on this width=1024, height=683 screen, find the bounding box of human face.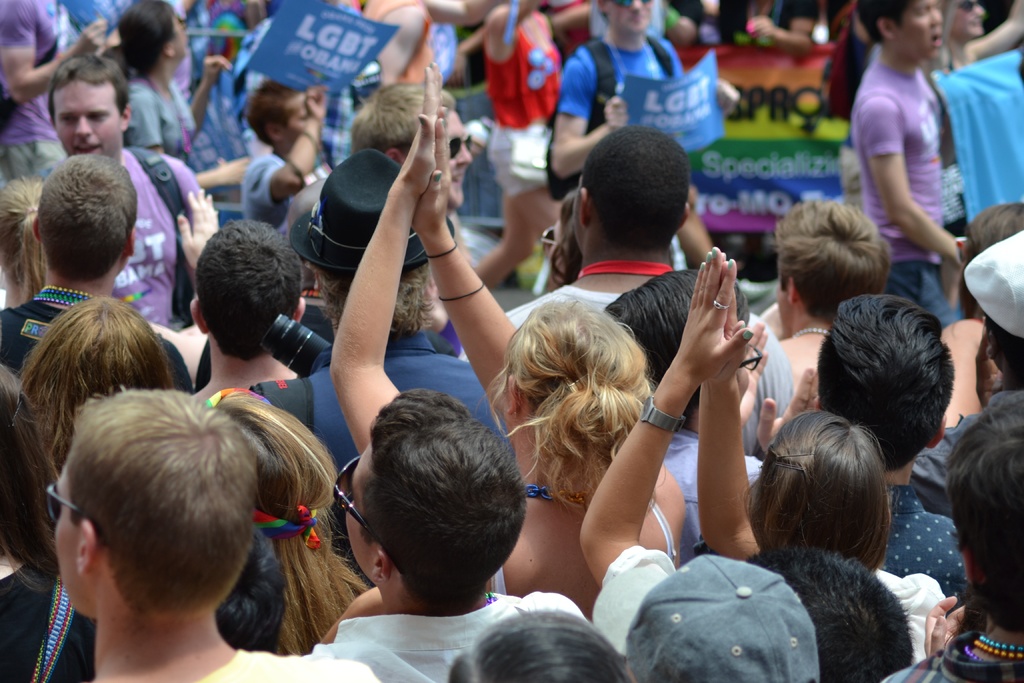
Bounding box: <box>608,0,659,37</box>.
